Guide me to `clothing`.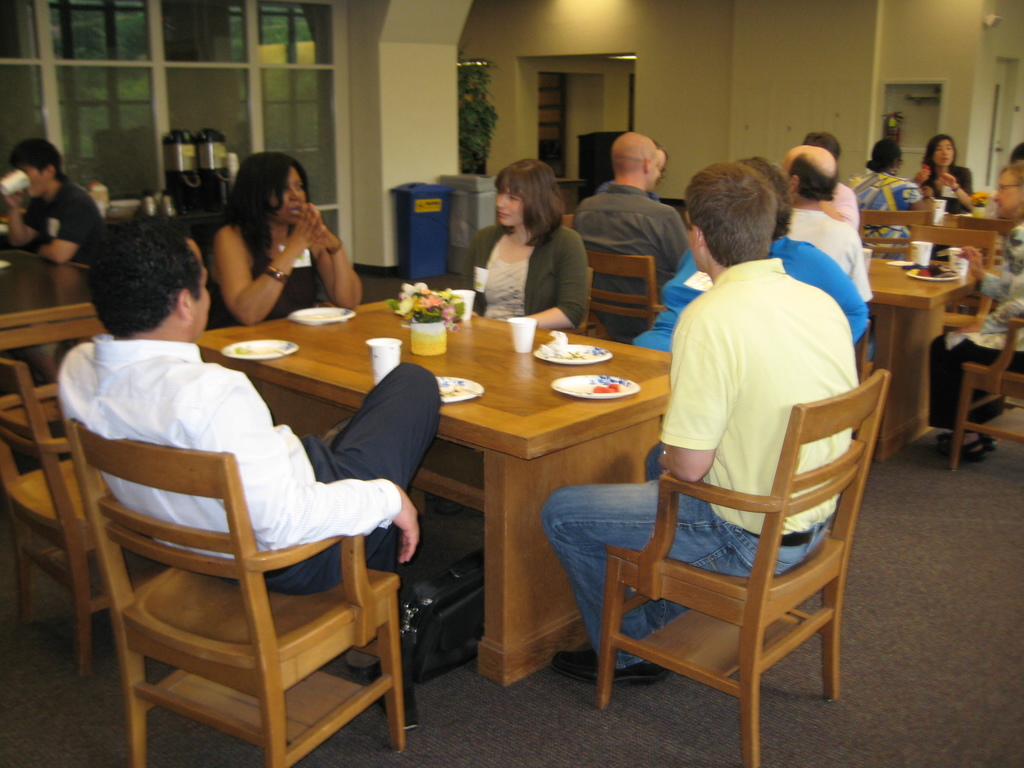
Guidance: 567:180:690:342.
